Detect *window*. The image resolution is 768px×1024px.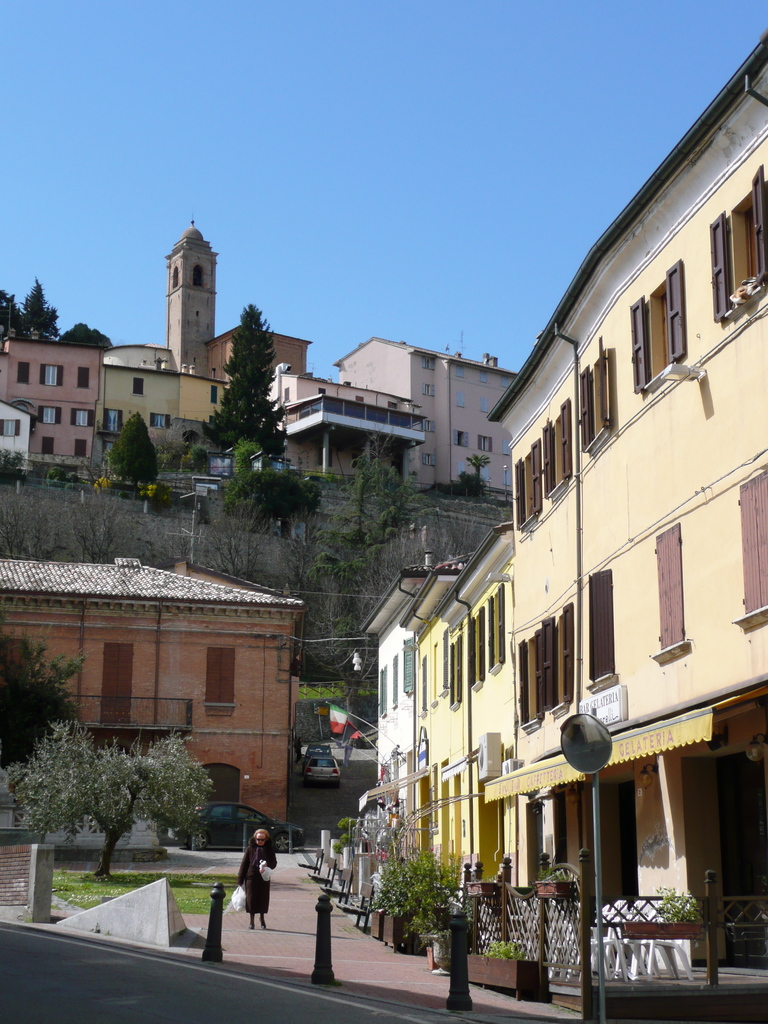
pyautogui.locateOnScreen(422, 355, 436, 371).
